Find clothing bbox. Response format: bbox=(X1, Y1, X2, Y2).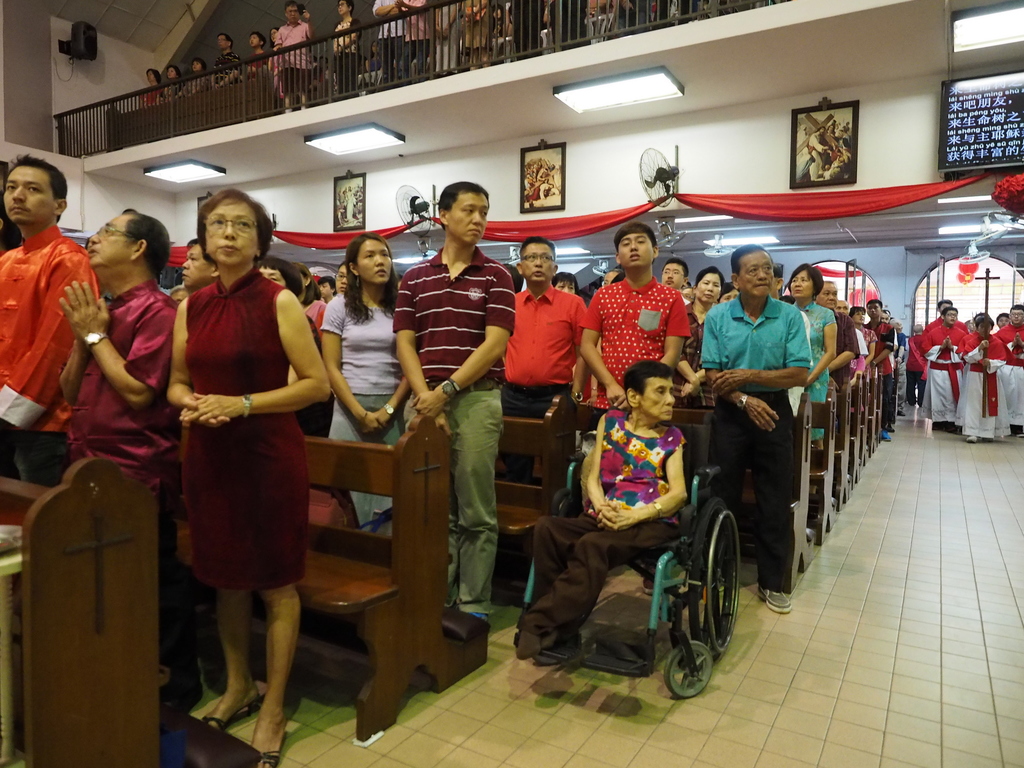
bbox=(67, 285, 188, 586).
